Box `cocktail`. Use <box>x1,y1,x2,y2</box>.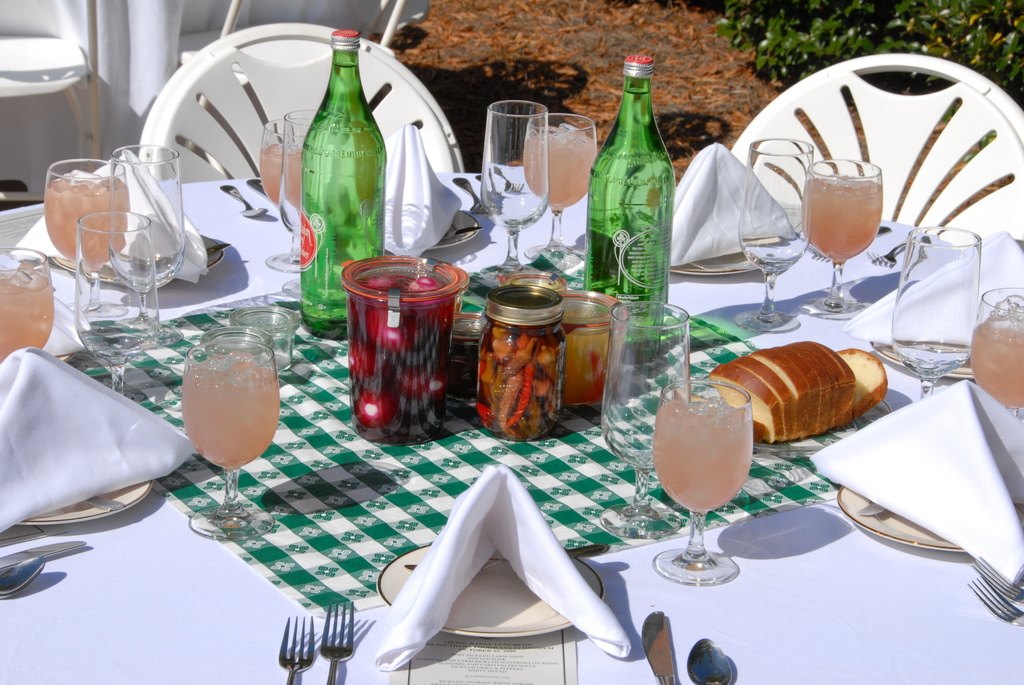
<box>519,105,595,273</box>.
